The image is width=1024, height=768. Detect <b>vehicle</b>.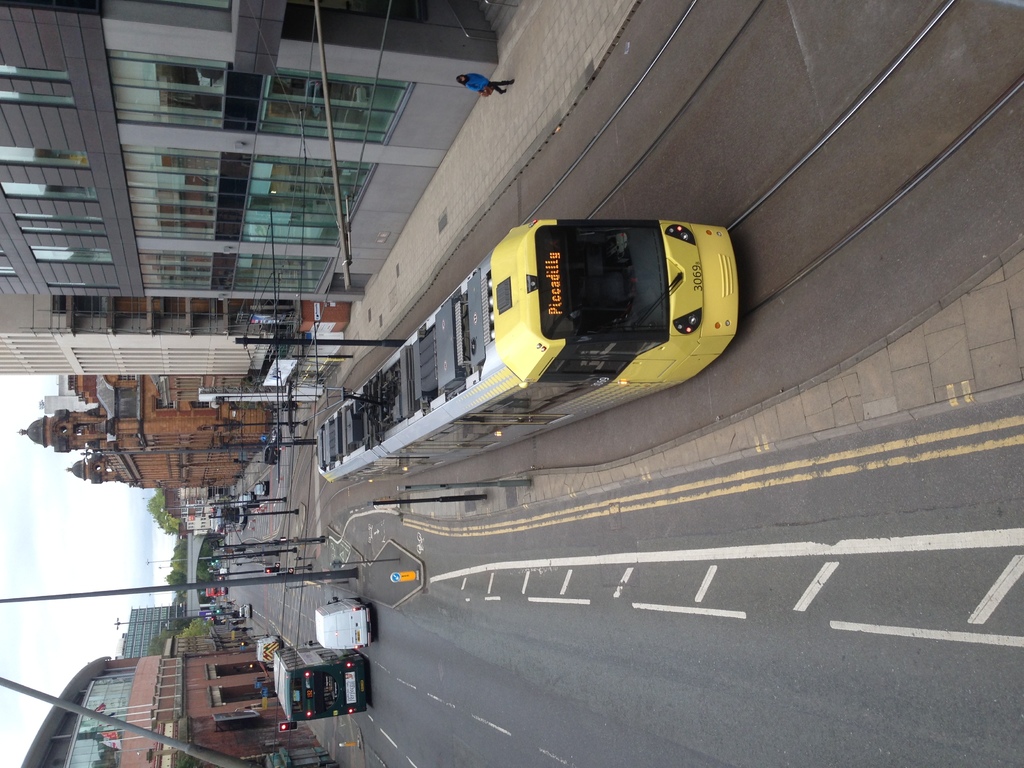
Detection: left=212, top=502, right=250, bottom=531.
